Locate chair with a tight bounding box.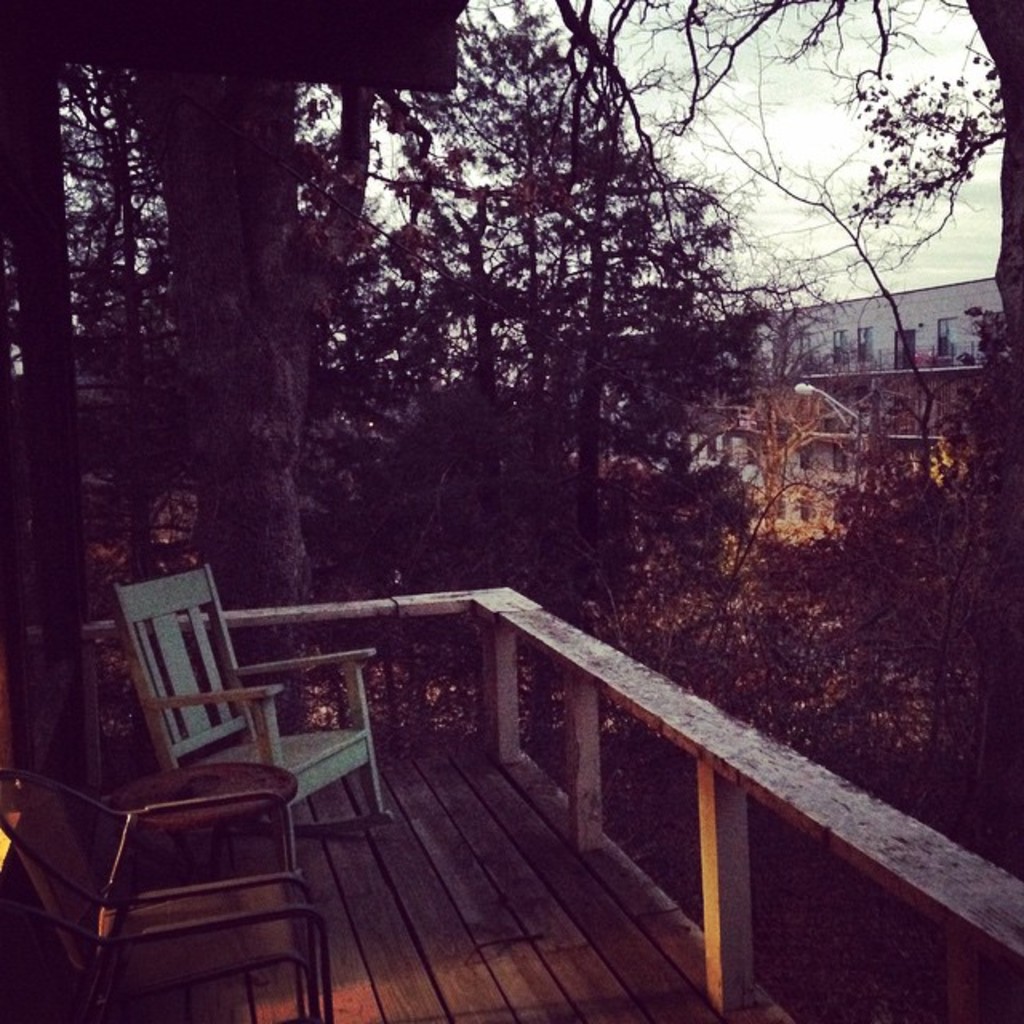
<bbox>112, 558, 394, 872</bbox>.
